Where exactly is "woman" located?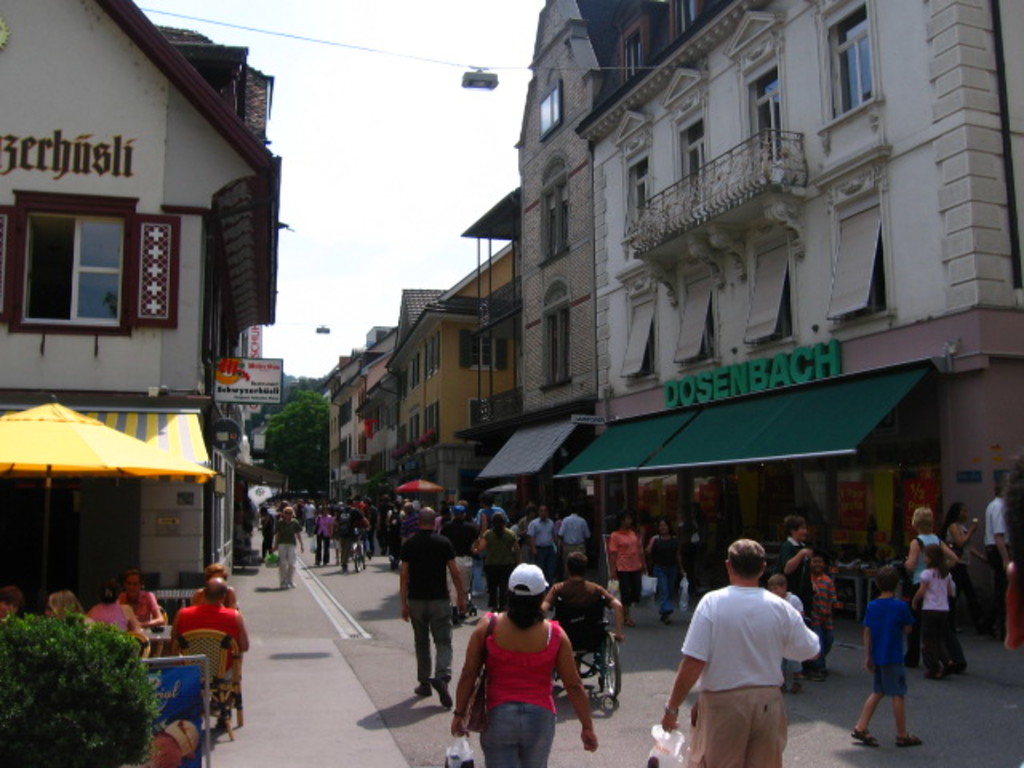
Its bounding box is Rect(46, 589, 80, 613).
